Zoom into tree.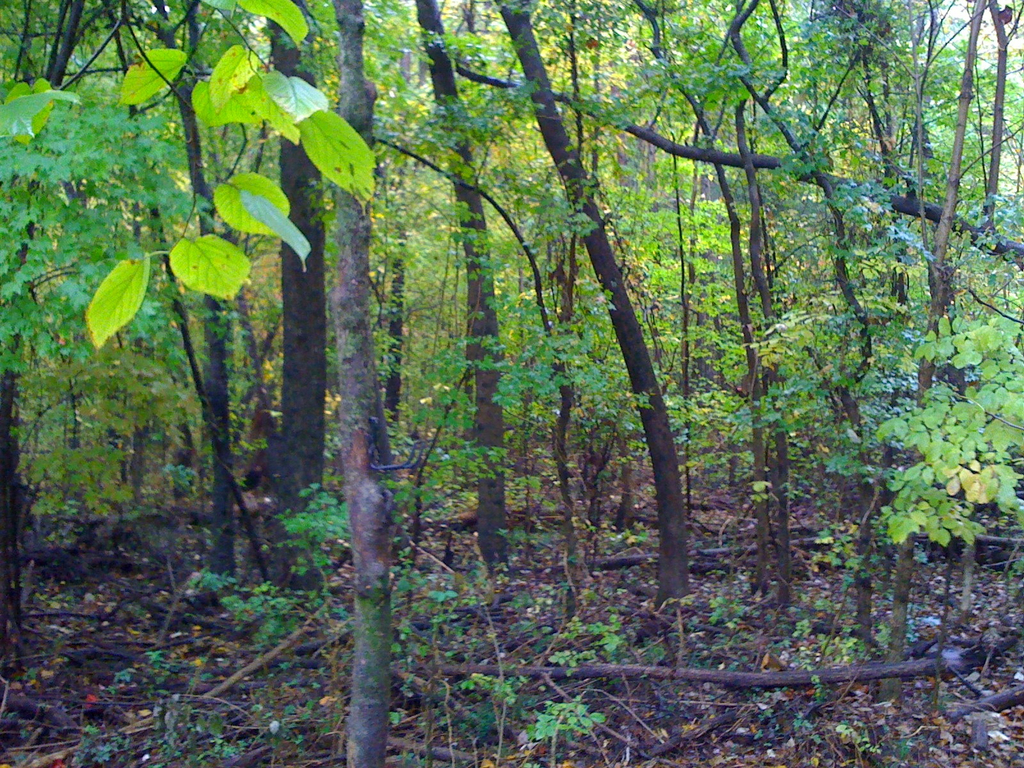
Zoom target: 90:0:348:639.
